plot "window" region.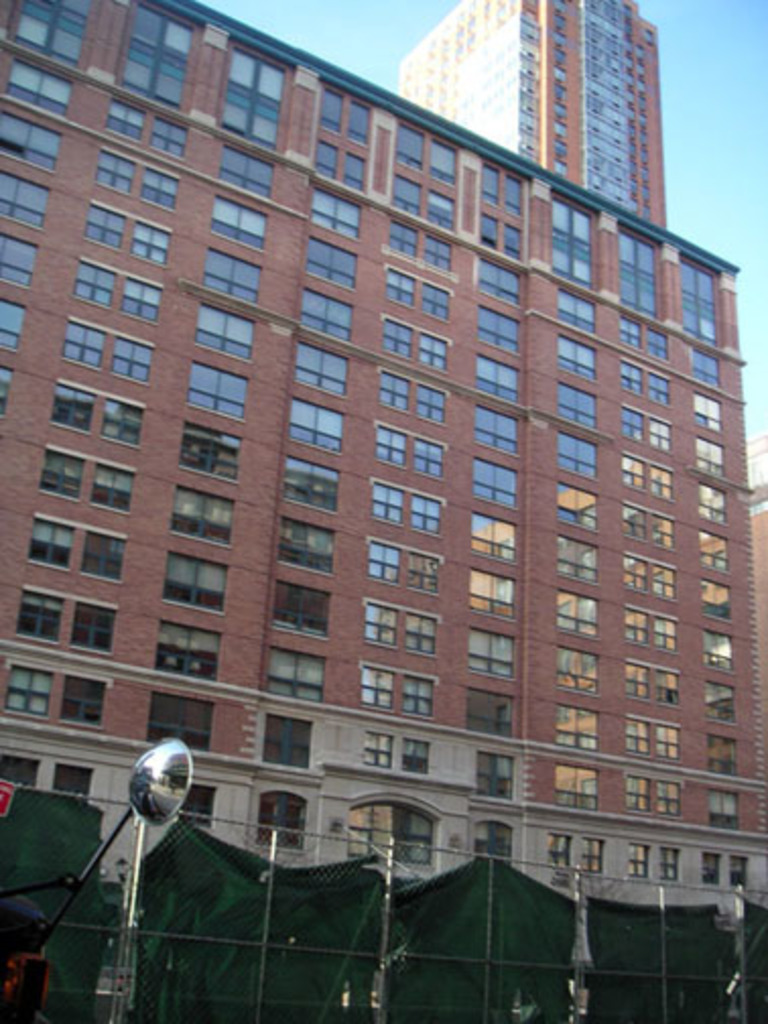
Plotted at bbox=(4, 108, 61, 165).
